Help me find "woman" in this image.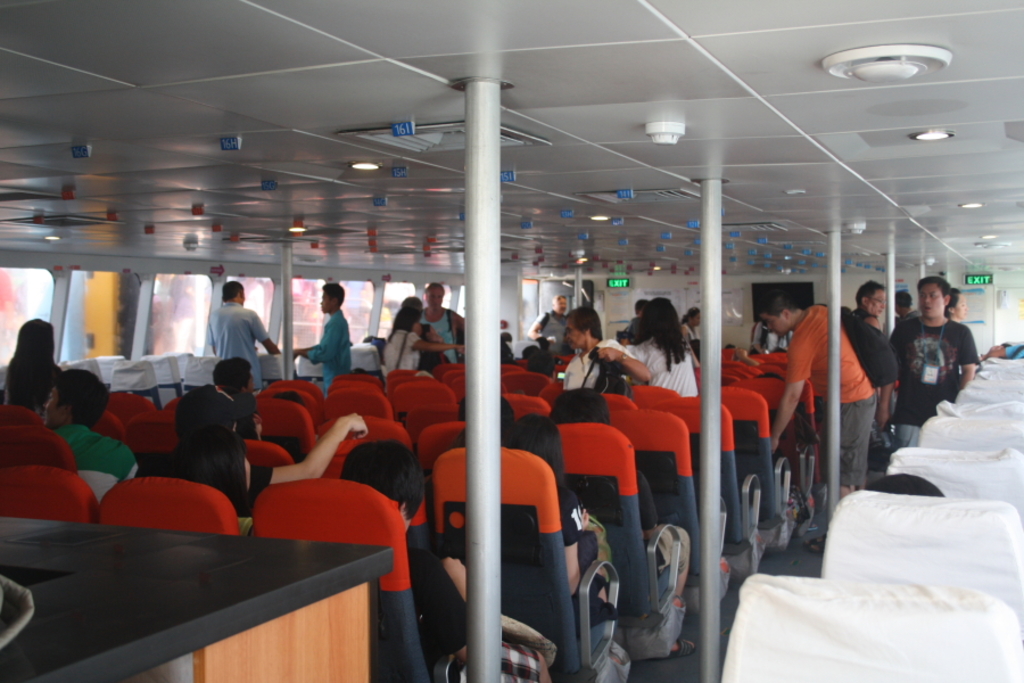
Found it: x1=501, y1=414, x2=616, y2=635.
